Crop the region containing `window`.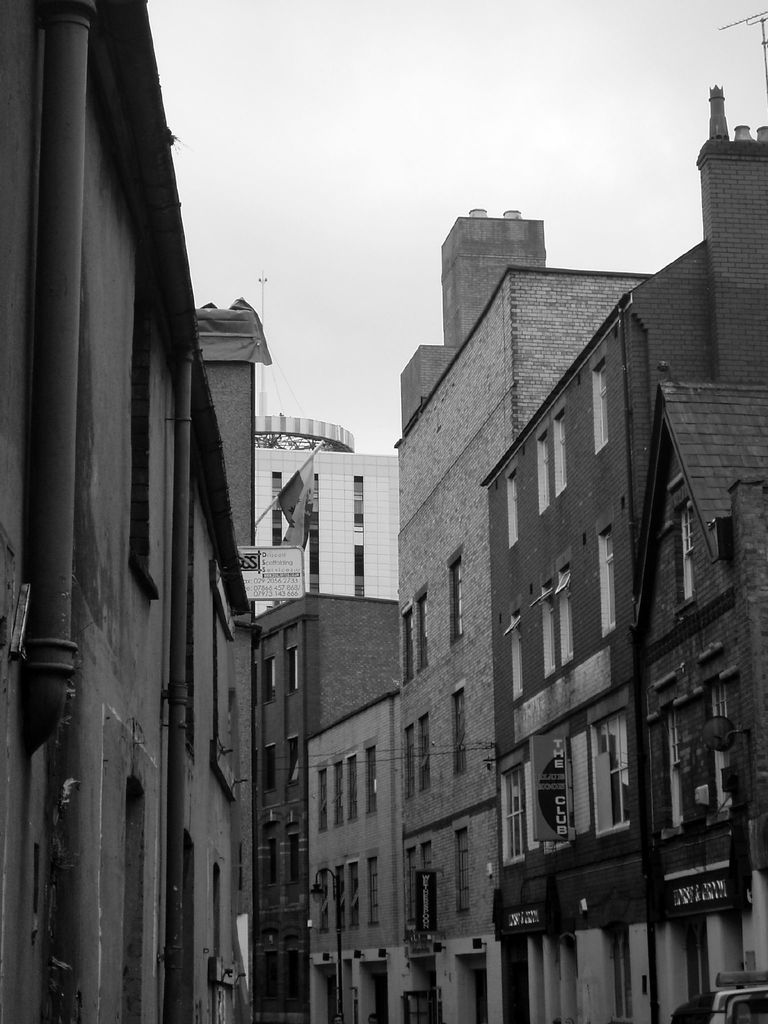
Crop region: (left=577, top=710, right=656, bottom=837).
